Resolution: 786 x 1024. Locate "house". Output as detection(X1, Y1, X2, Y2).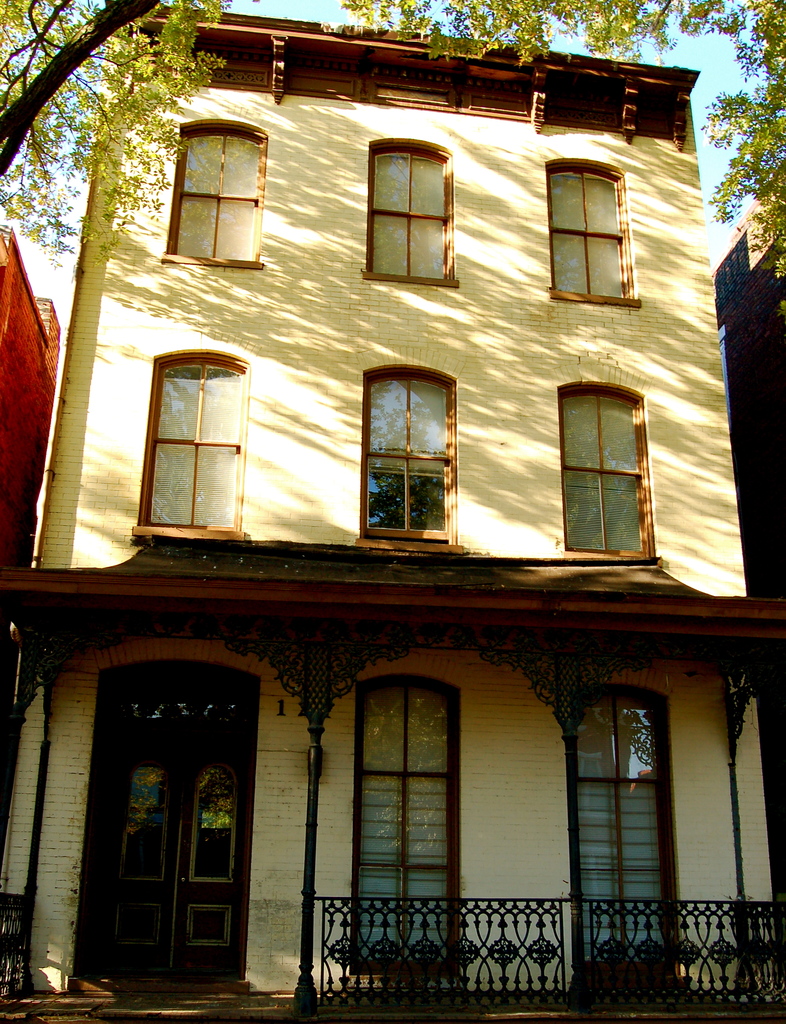
detection(0, 221, 89, 824).
